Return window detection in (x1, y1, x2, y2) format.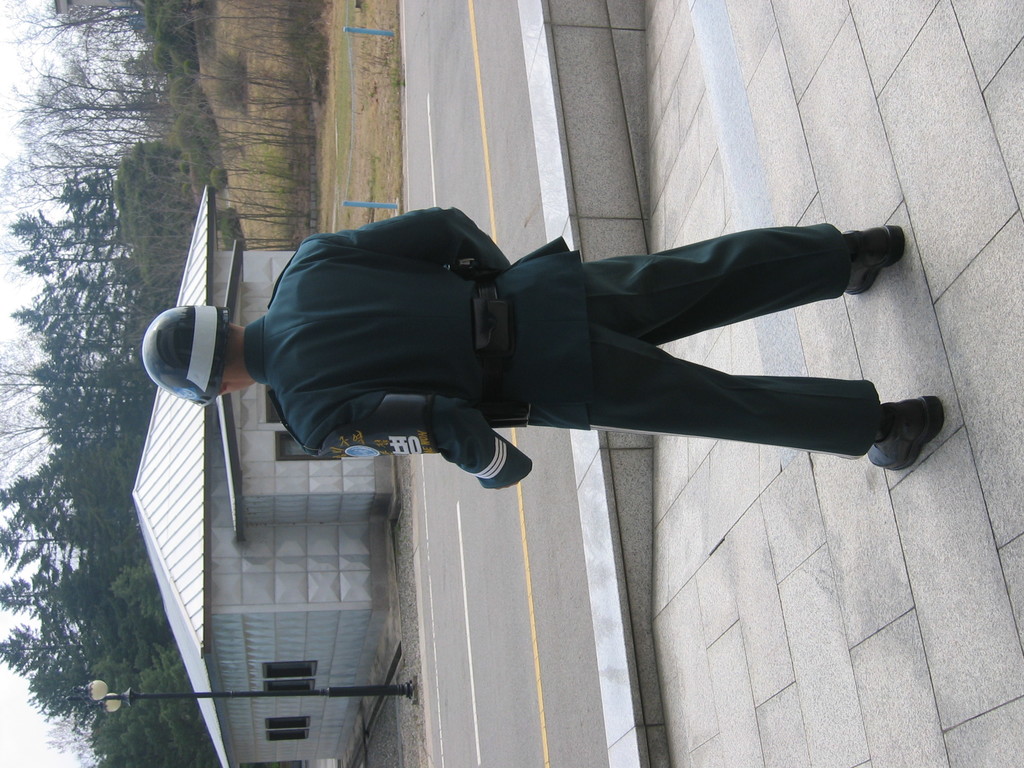
(275, 431, 344, 465).
